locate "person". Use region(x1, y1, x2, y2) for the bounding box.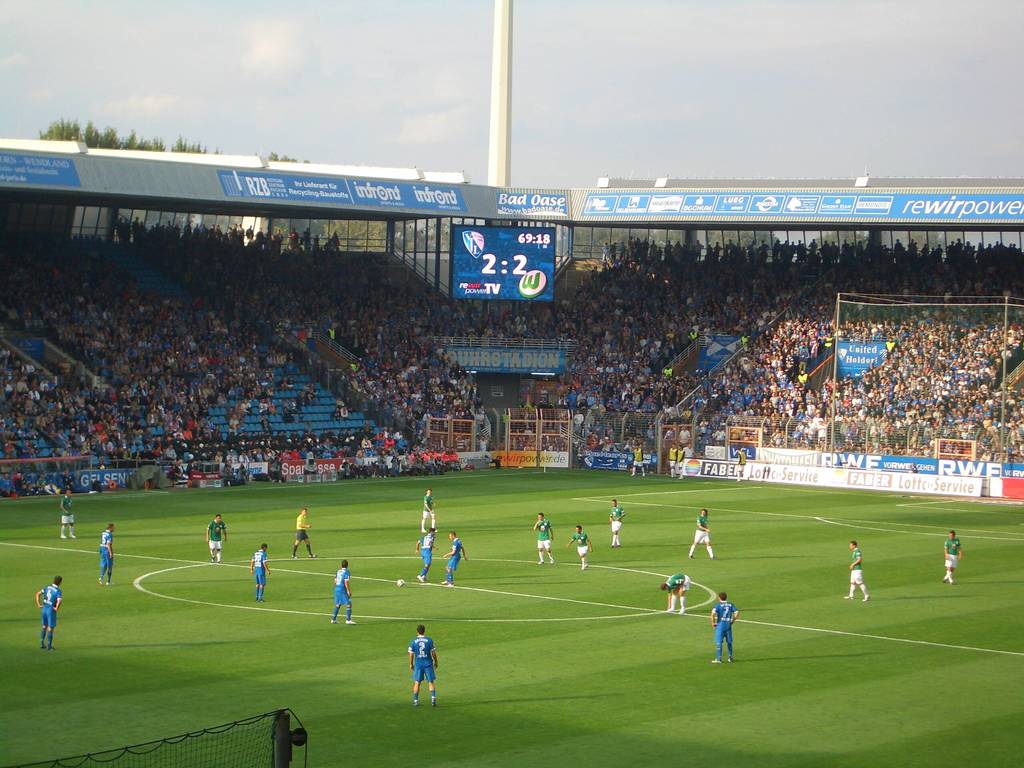
region(250, 545, 270, 602).
